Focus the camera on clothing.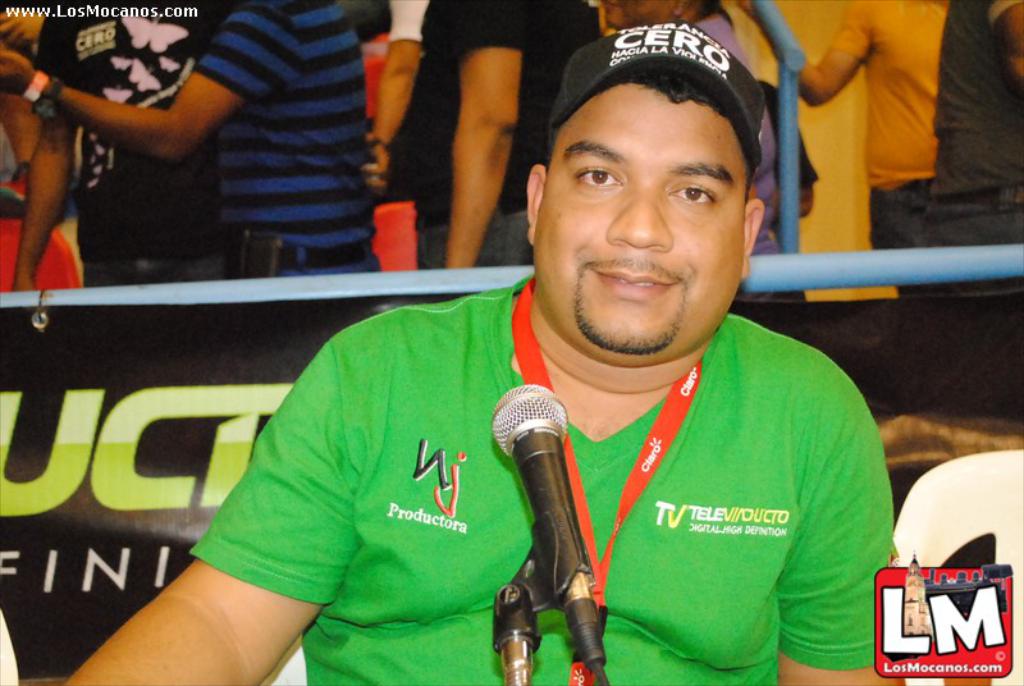
Focus region: crop(696, 10, 777, 267).
